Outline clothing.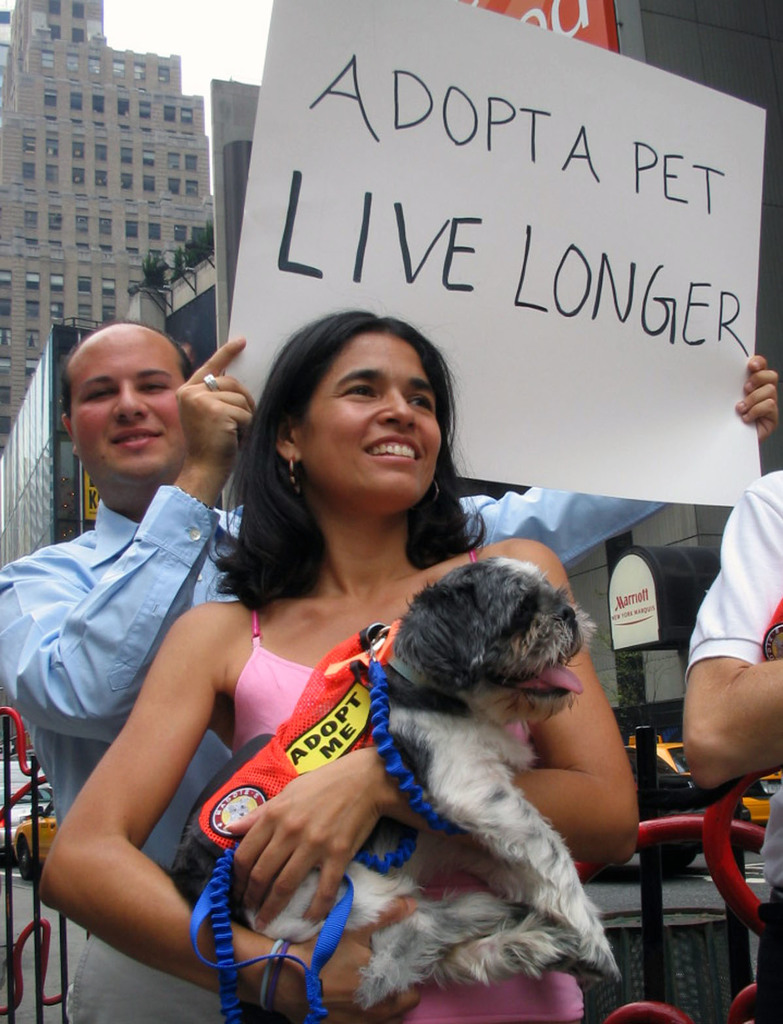
Outline: rect(206, 603, 582, 1023).
